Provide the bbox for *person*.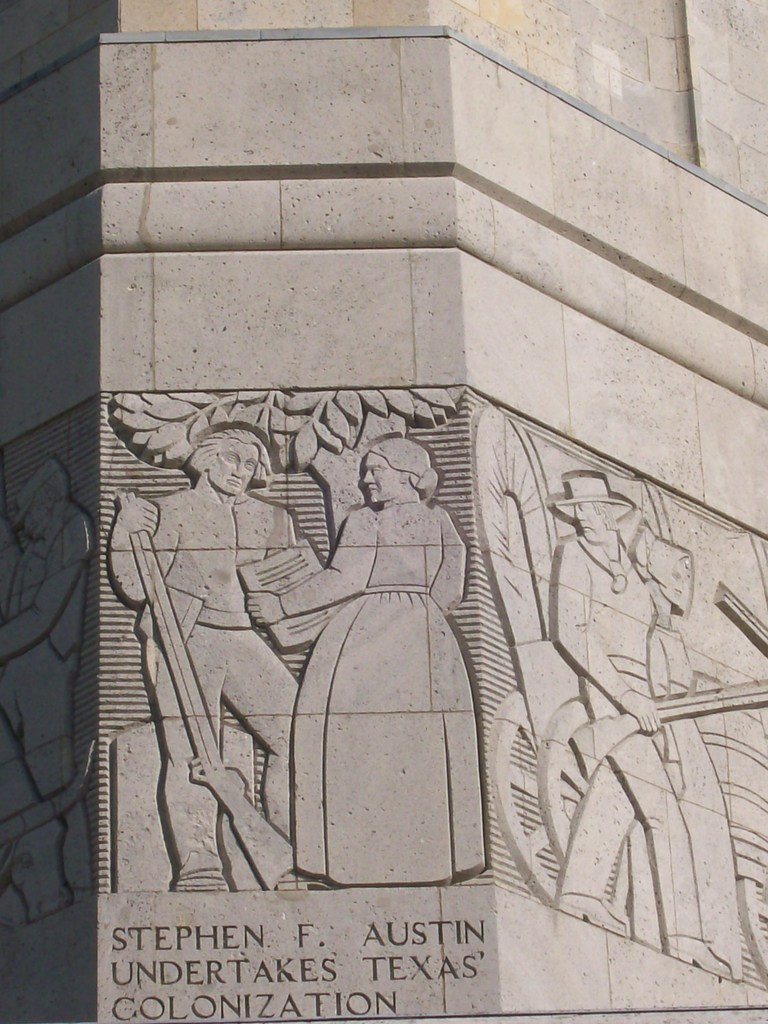
l=610, t=519, r=744, b=984.
